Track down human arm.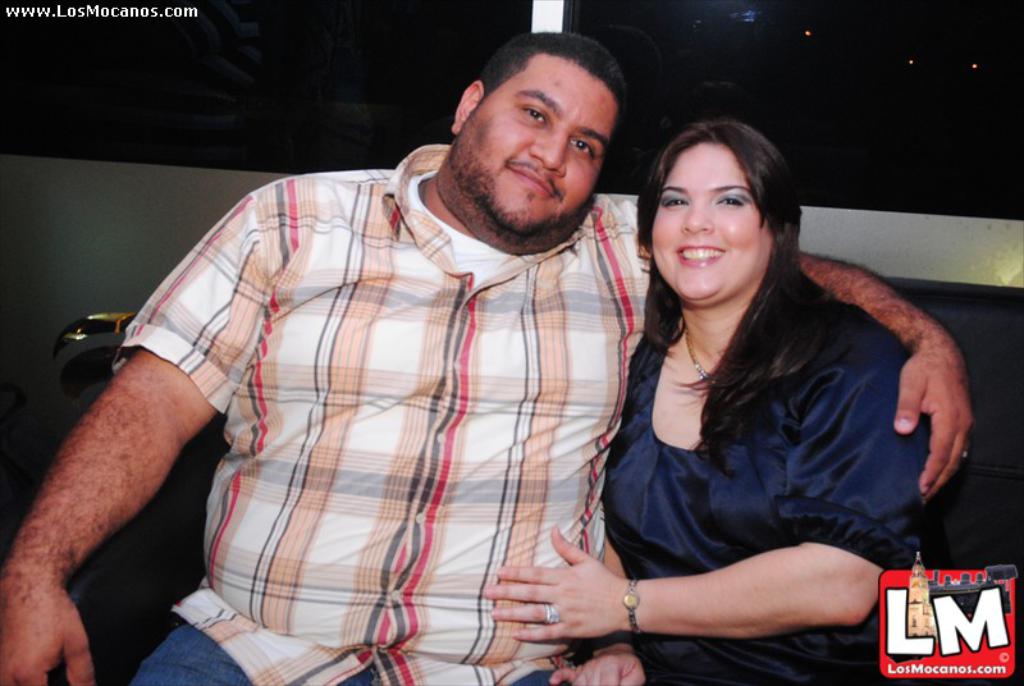
Tracked to 17:216:242:680.
